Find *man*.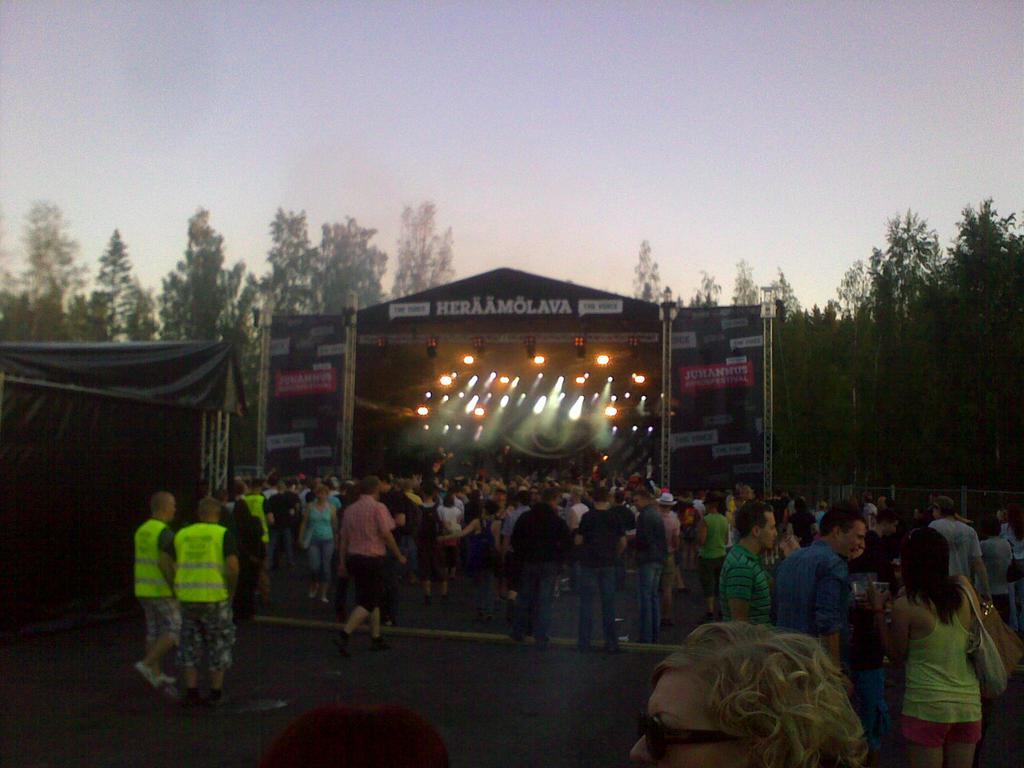
134:488:185:701.
